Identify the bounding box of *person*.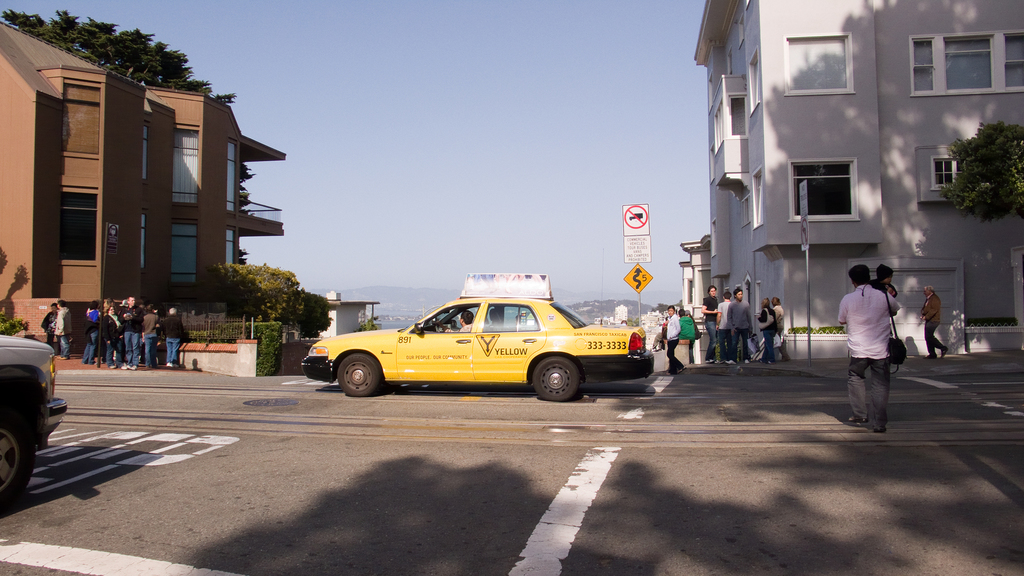
left=870, top=264, right=897, bottom=298.
